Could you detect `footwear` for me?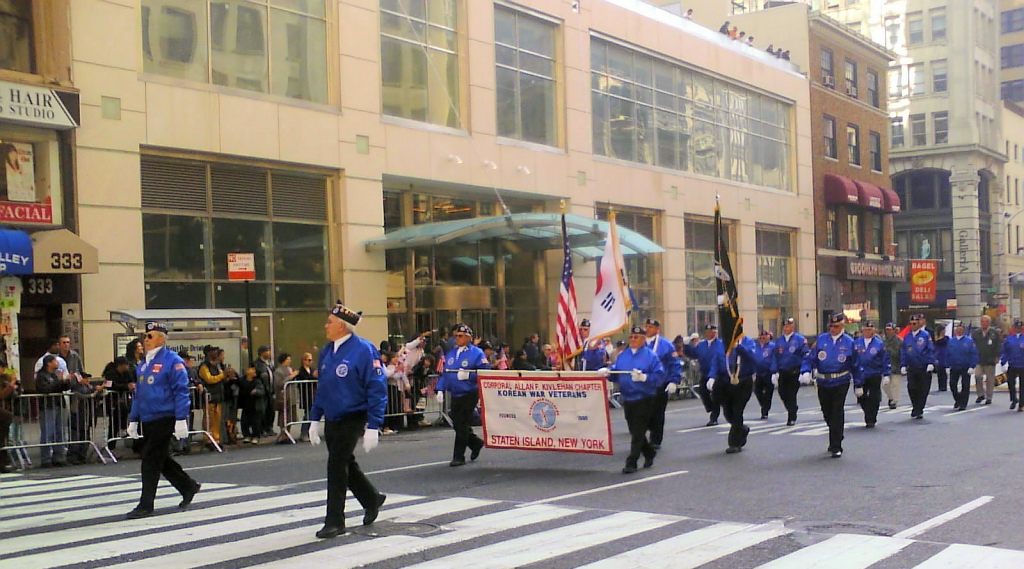
Detection result: bbox=(621, 460, 638, 474).
